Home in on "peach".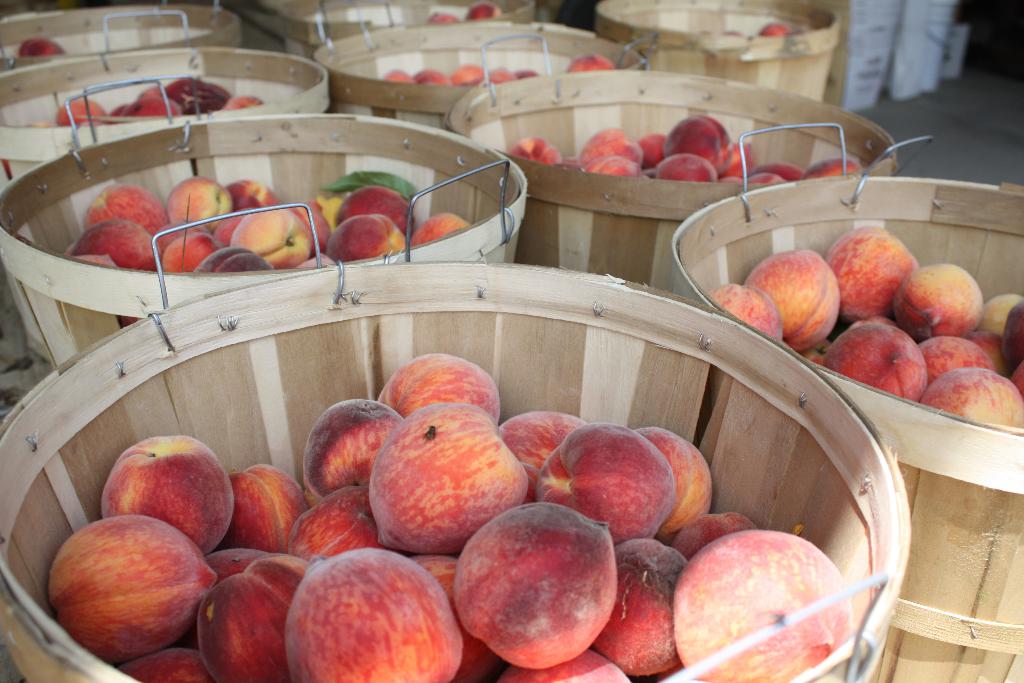
Homed in at {"x1": 761, "y1": 23, "x2": 788, "y2": 38}.
